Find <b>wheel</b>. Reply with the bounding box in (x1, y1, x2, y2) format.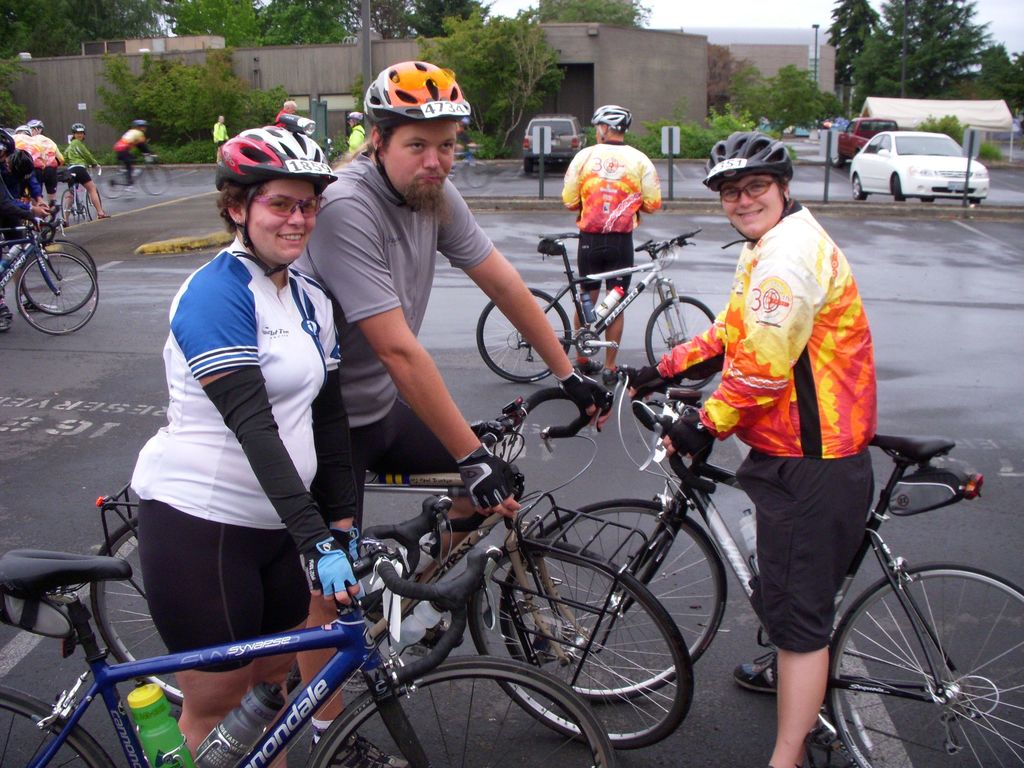
(922, 196, 936, 204).
